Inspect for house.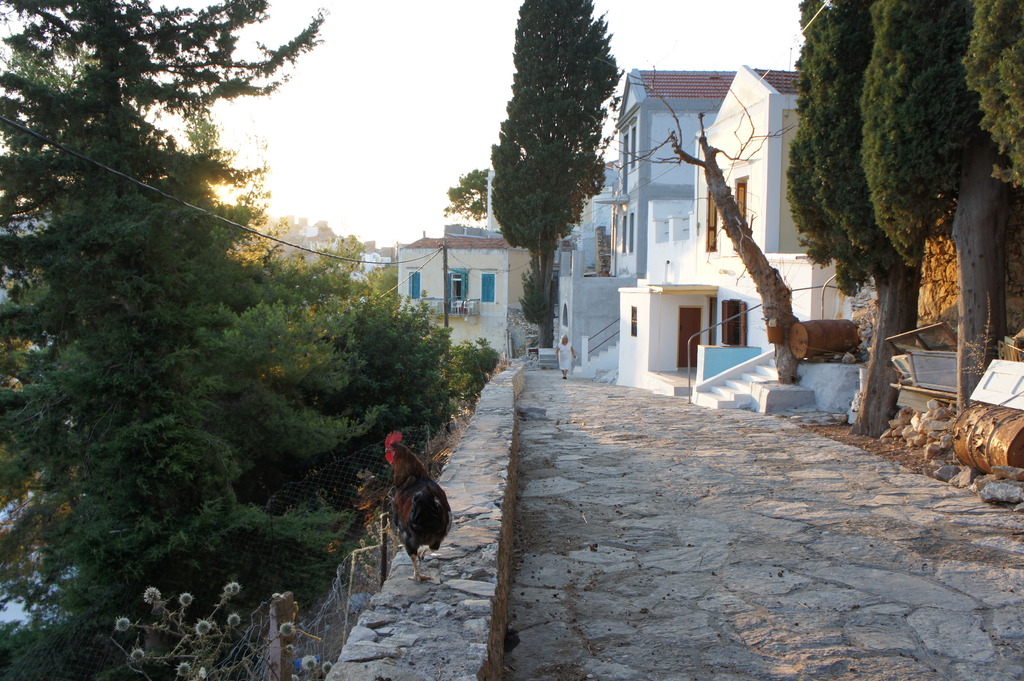
Inspection: {"left": 614, "top": 67, "right": 865, "bottom": 427}.
